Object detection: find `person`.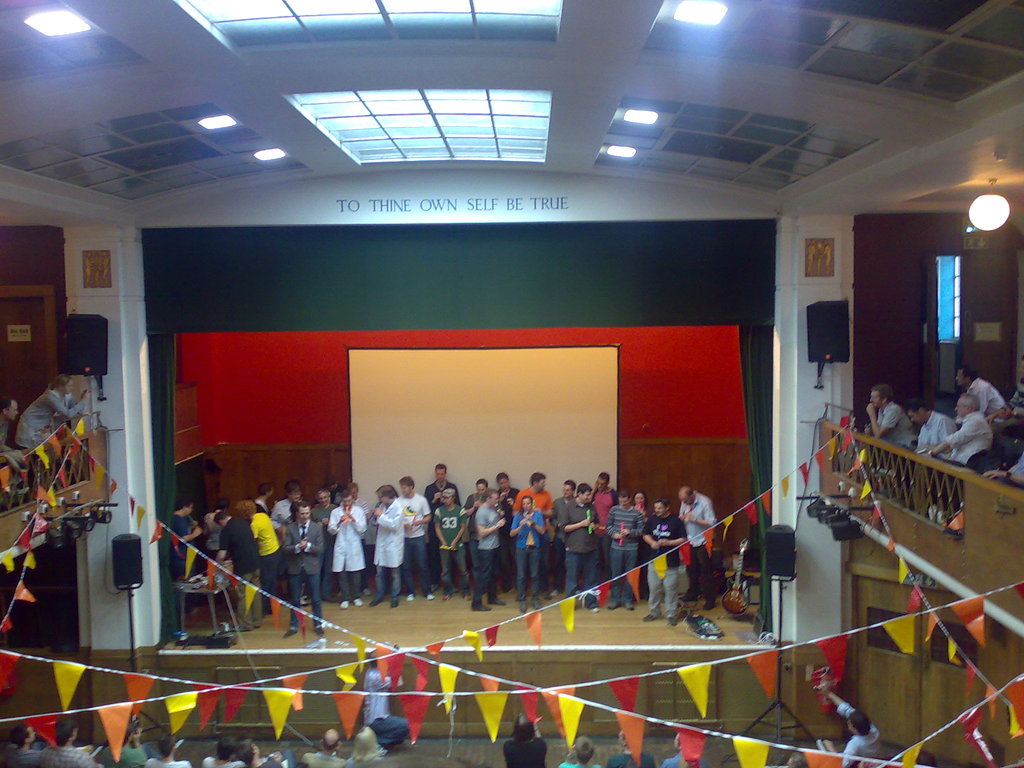
l=365, t=647, r=402, b=753.
